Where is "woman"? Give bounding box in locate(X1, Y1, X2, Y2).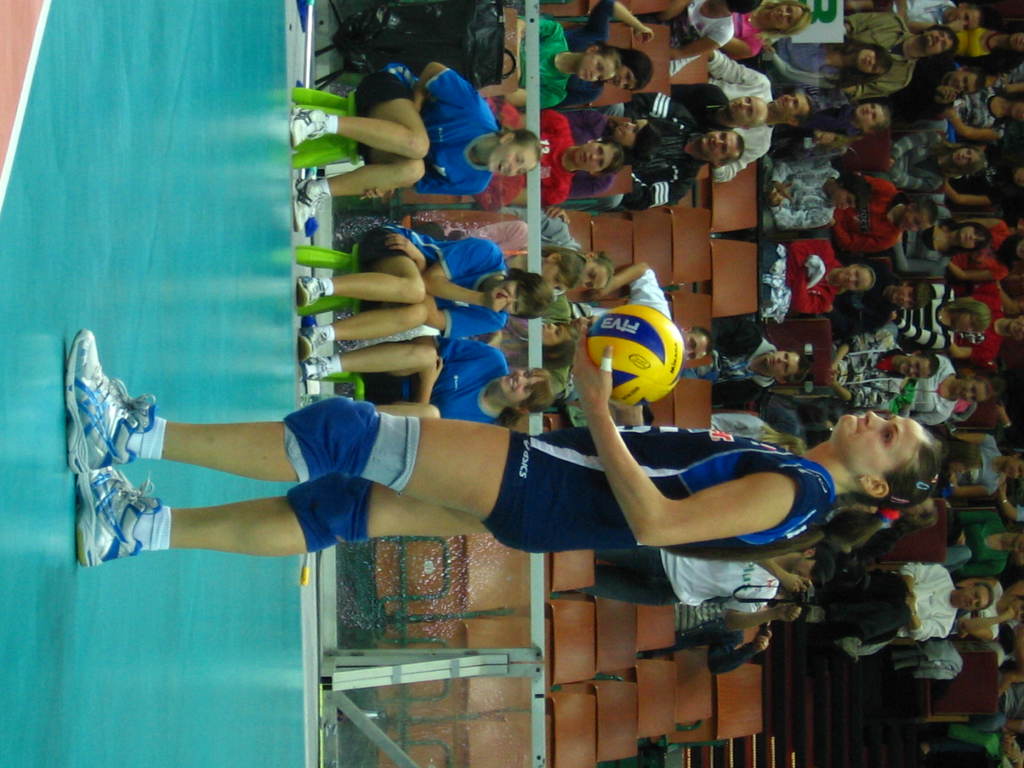
locate(893, 185, 984, 274).
